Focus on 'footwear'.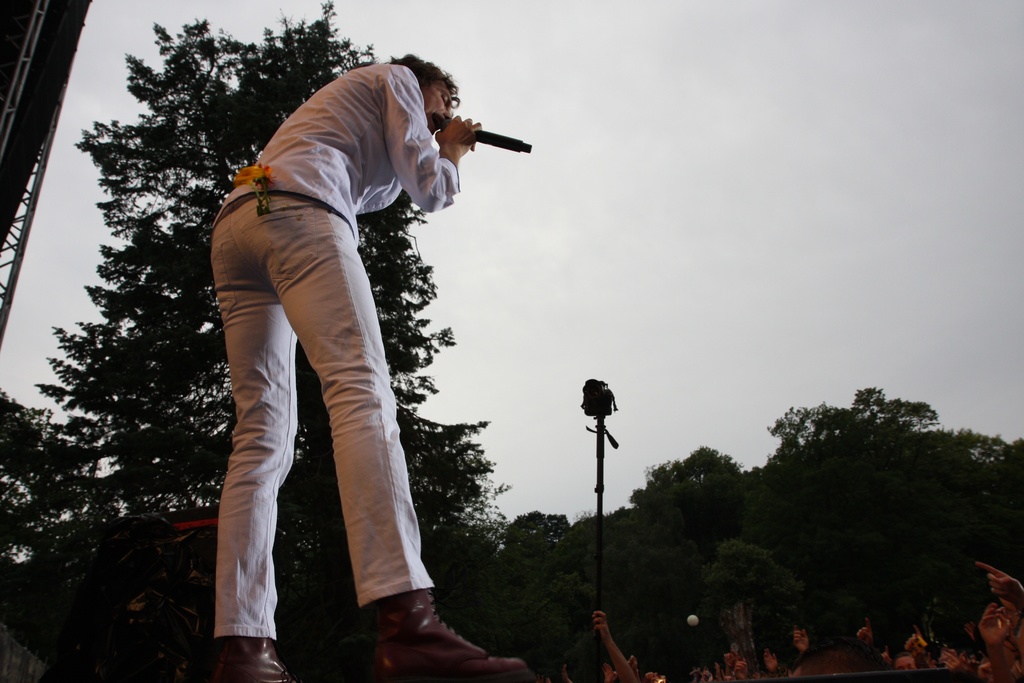
Focused at <bbox>376, 587, 530, 682</bbox>.
